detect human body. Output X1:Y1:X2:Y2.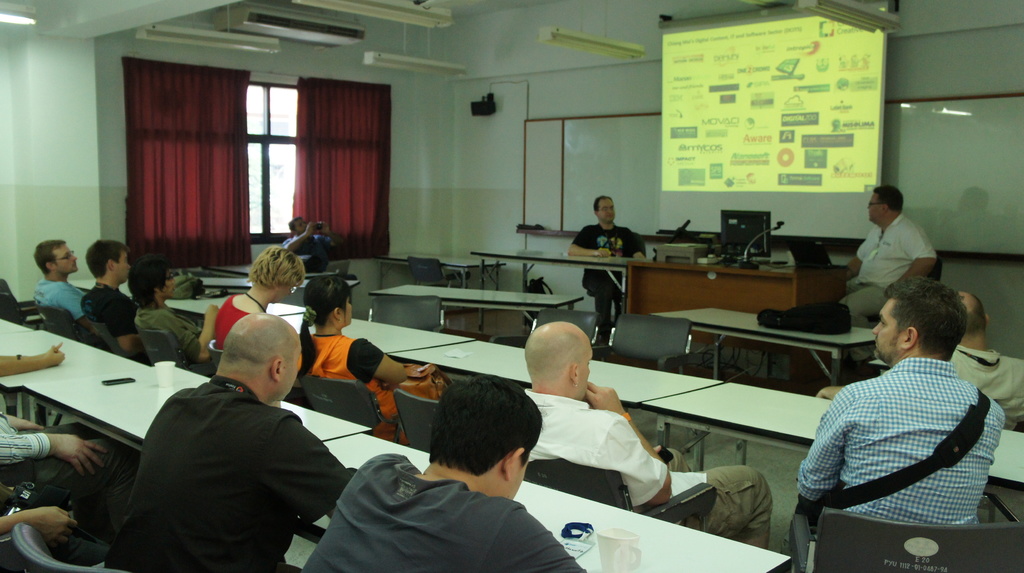
566:197:646:347.
